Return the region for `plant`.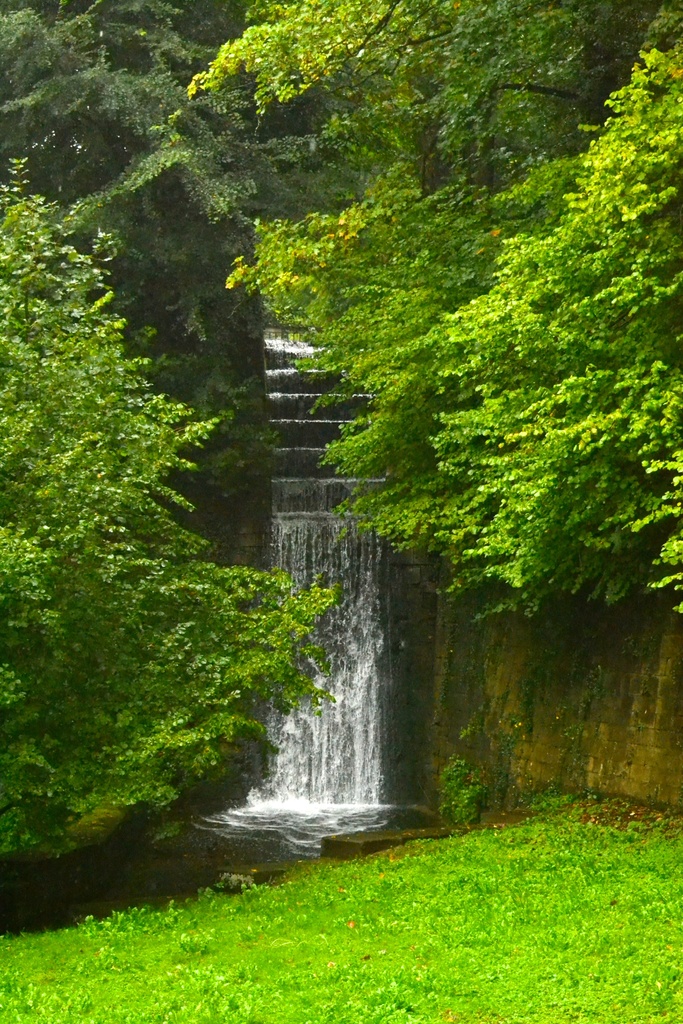
box(0, 792, 682, 1023).
